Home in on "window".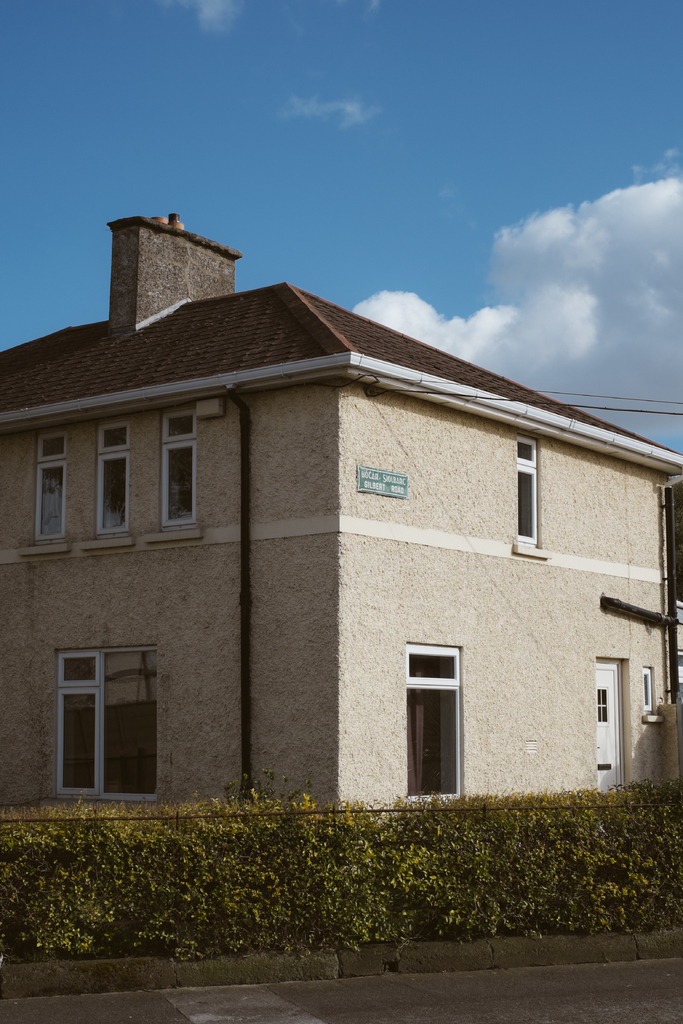
Homed in at (left=643, top=664, right=662, bottom=719).
